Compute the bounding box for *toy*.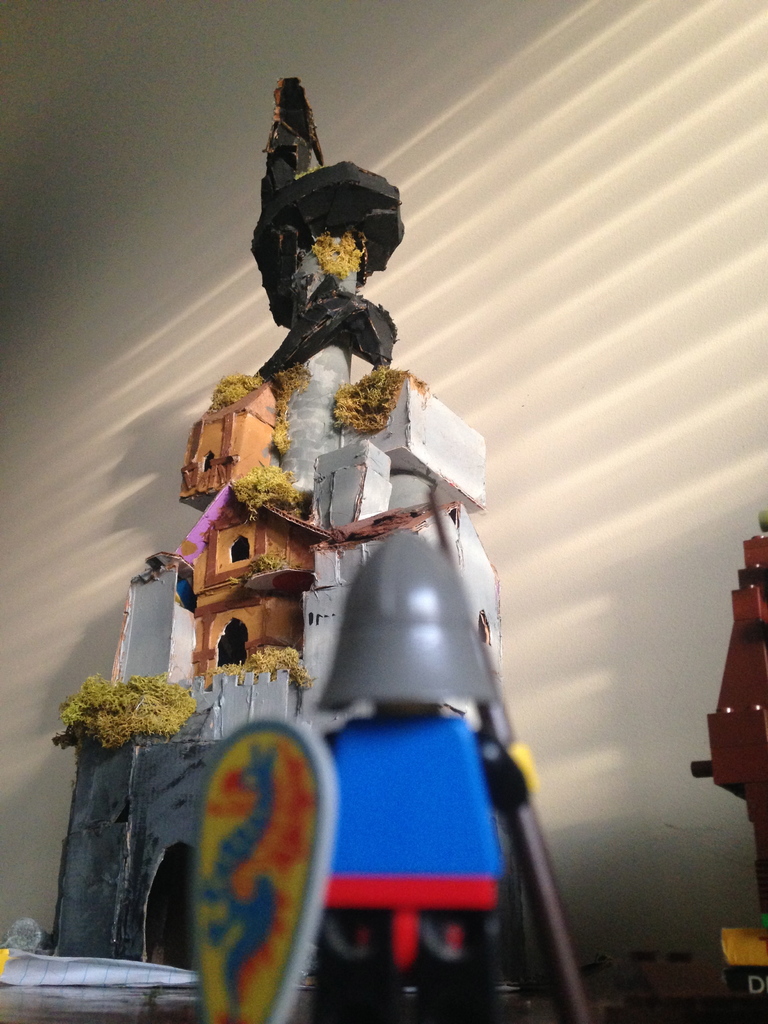
detection(163, 467, 334, 604).
